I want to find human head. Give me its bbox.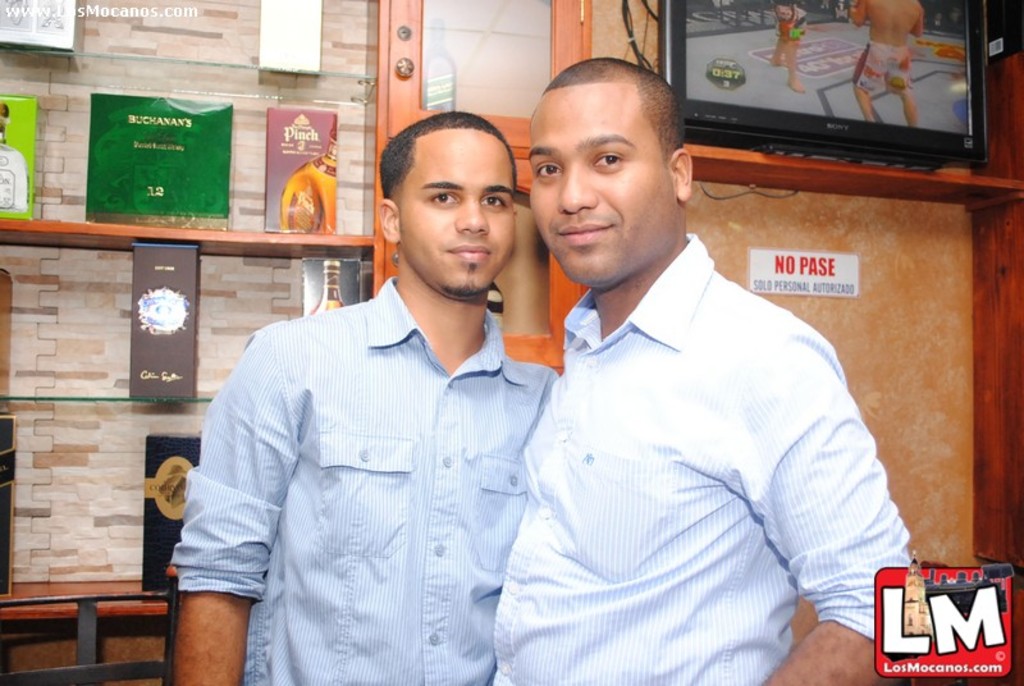
{"x1": 527, "y1": 54, "x2": 692, "y2": 289}.
